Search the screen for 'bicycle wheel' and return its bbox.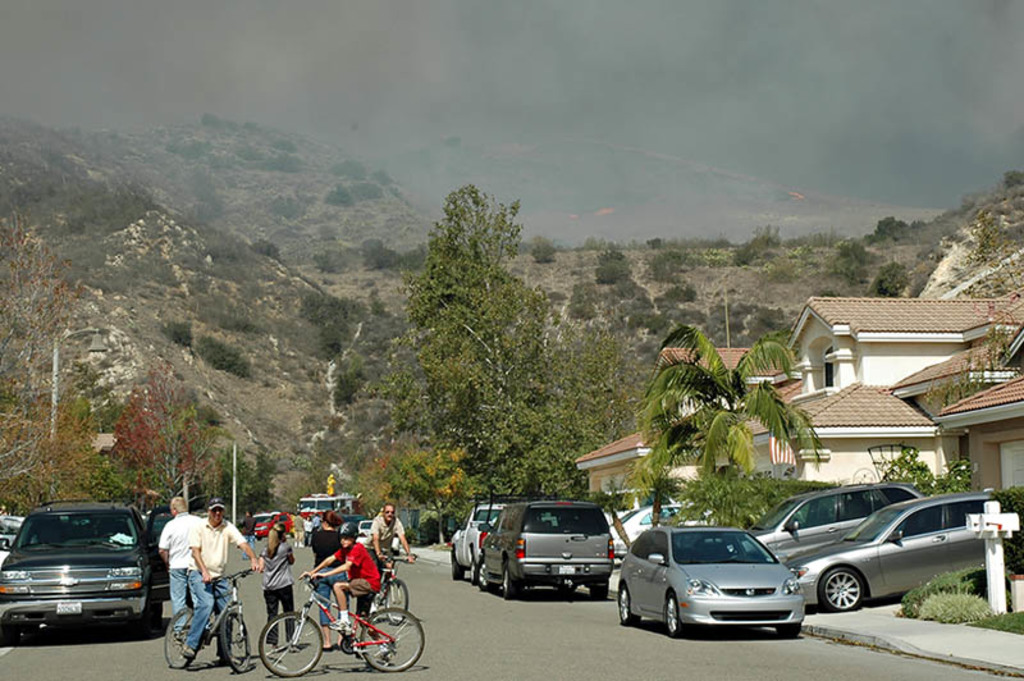
Found: detection(218, 613, 251, 672).
